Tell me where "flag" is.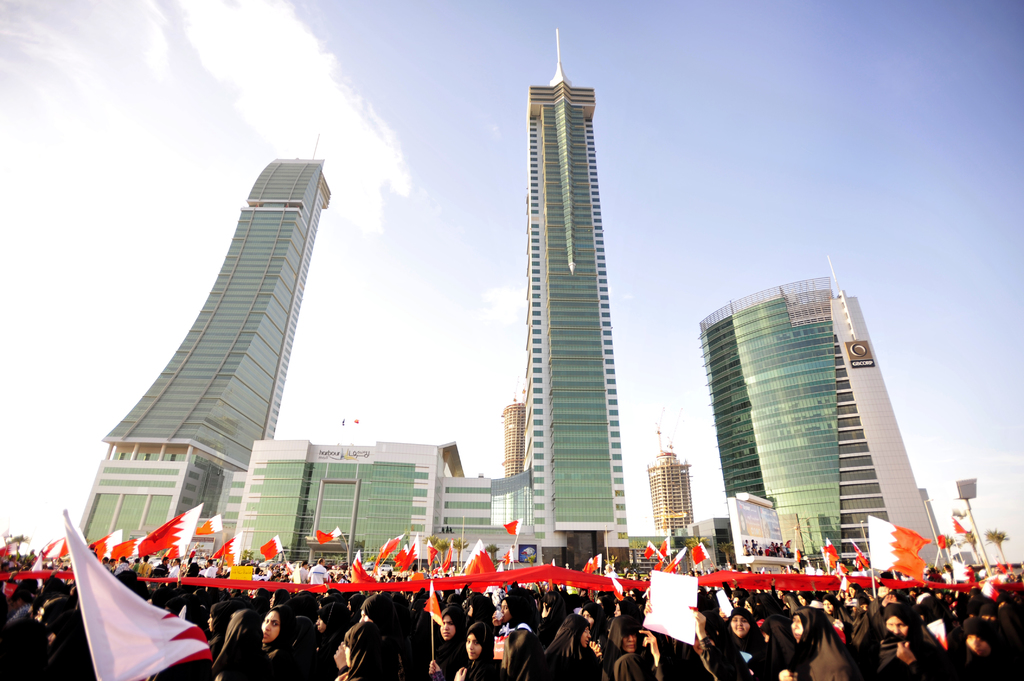
"flag" is at l=940, t=531, r=950, b=556.
